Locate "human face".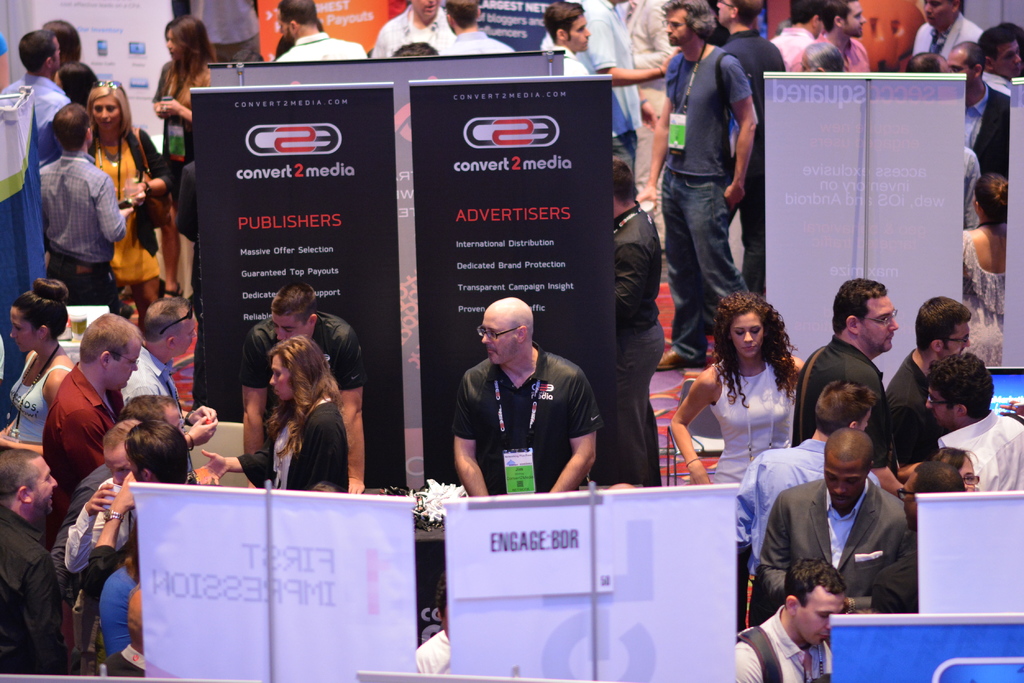
Bounding box: {"left": 945, "top": 319, "right": 971, "bottom": 357}.
